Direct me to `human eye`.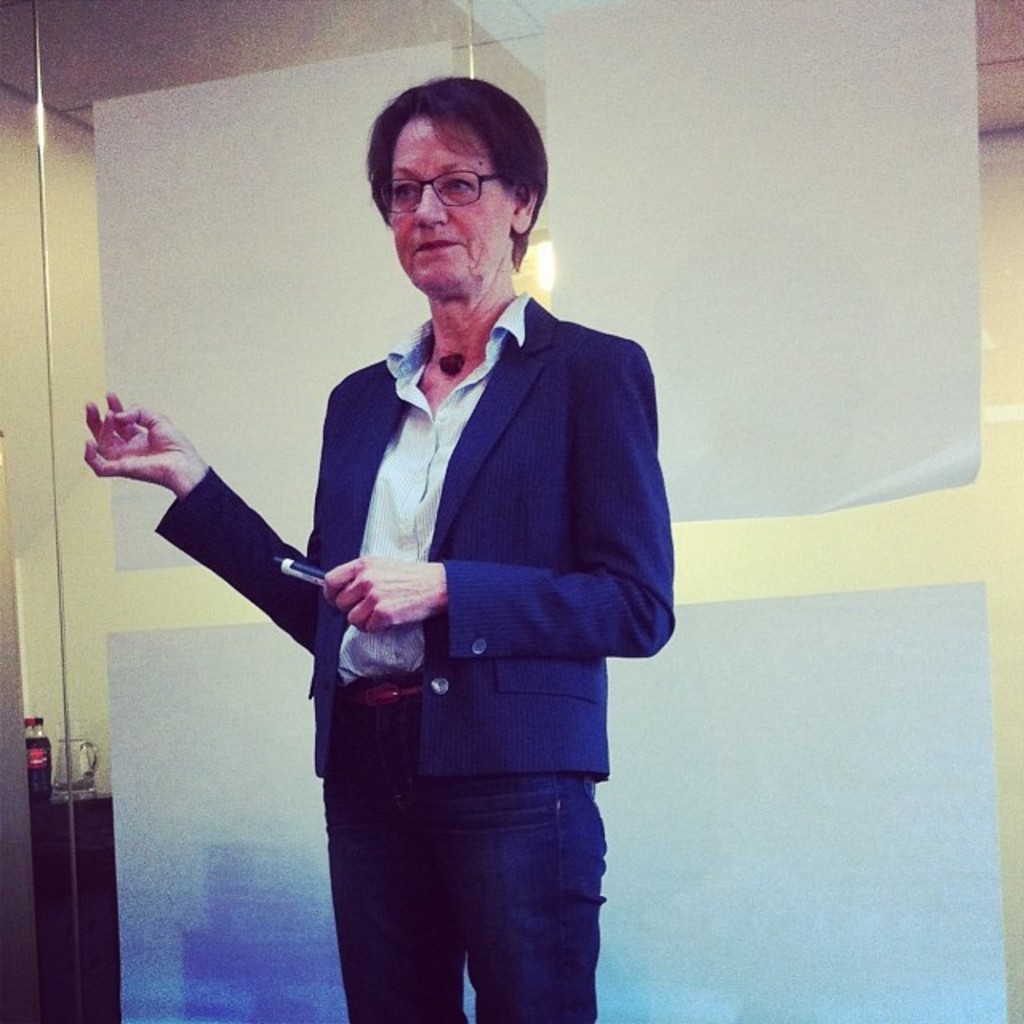
Direction: (392,179,419,206).
